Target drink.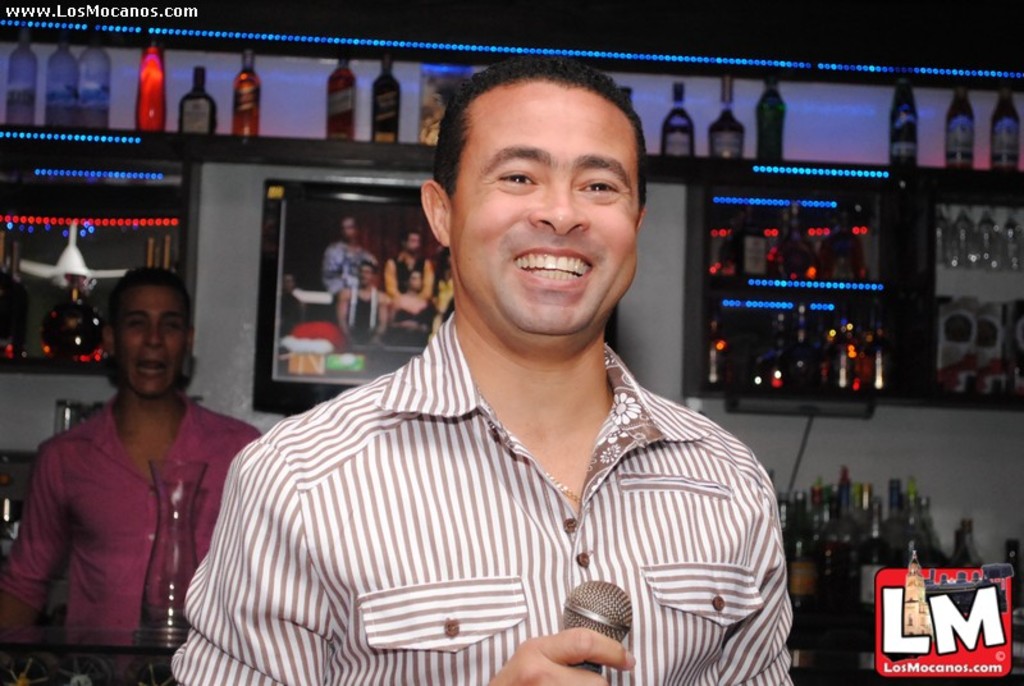
Target region: l=780, t=340, r=817, b=389.
